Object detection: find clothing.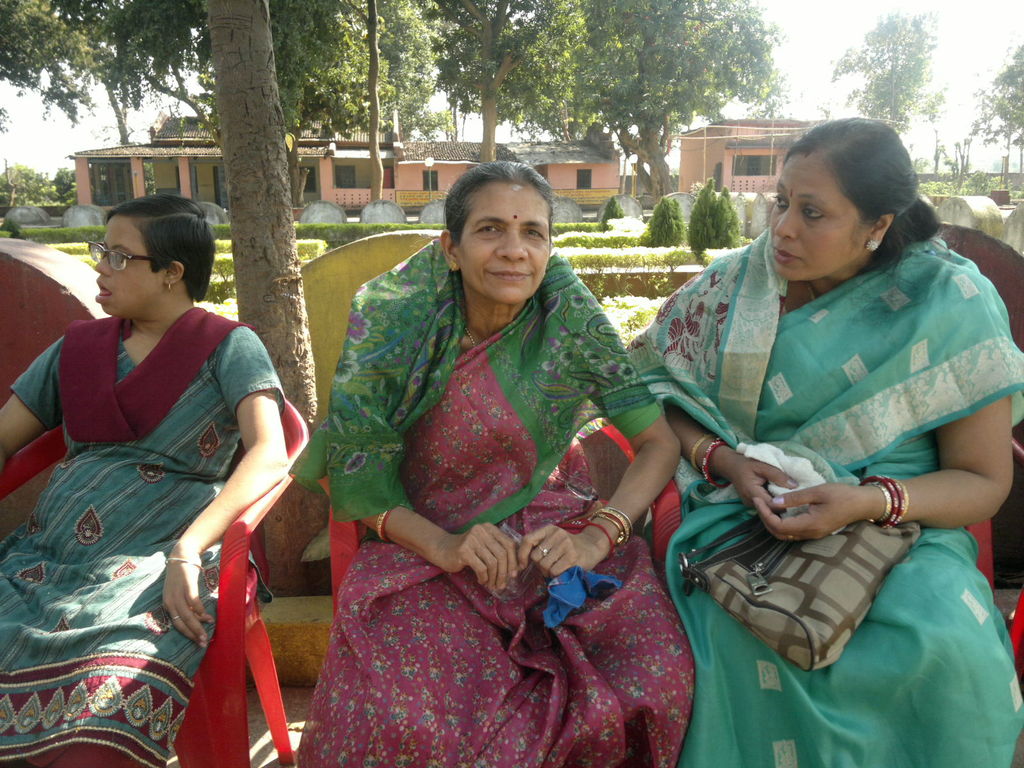
l=628, t=236, r=1023, b=767.
